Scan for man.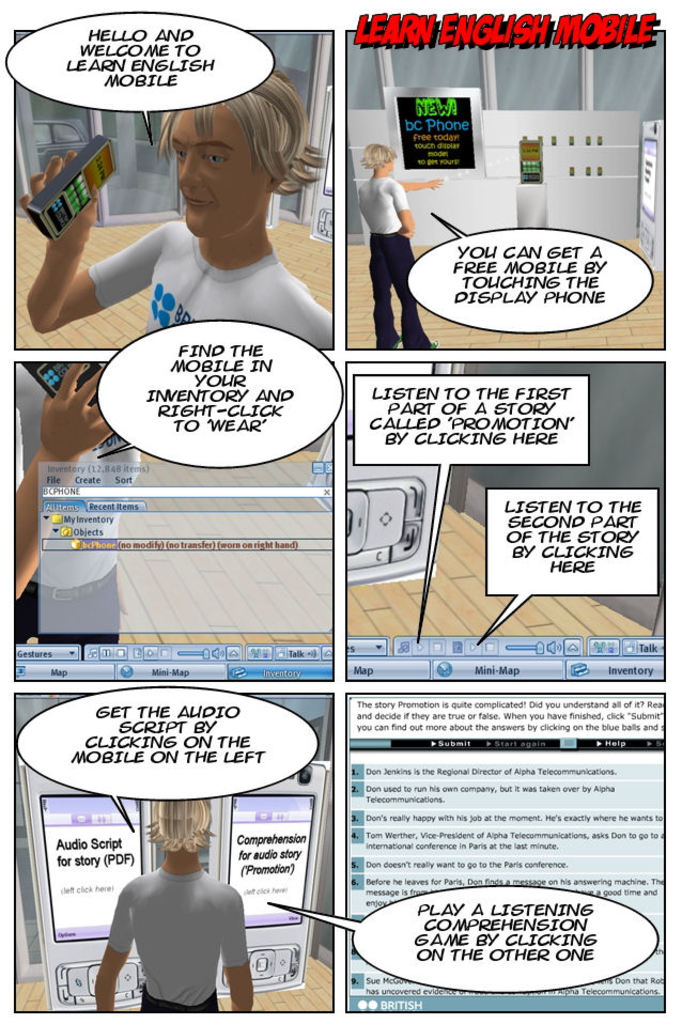
Scan result: rect(100, 776, 253, 1023).
